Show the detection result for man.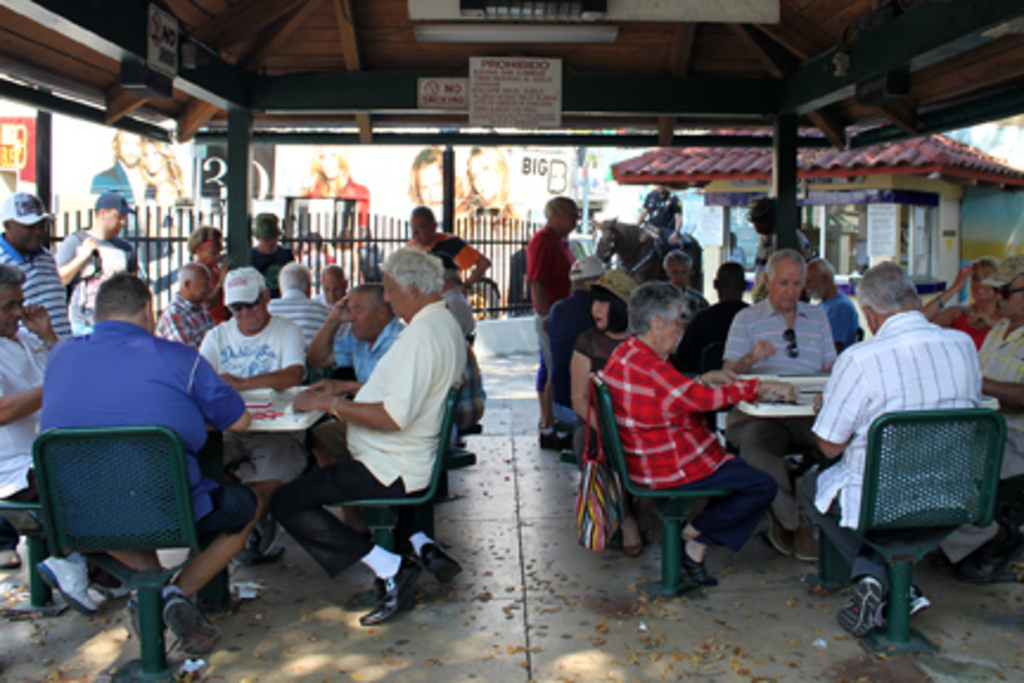
left=661, top=247, right=706, bottom=320.
